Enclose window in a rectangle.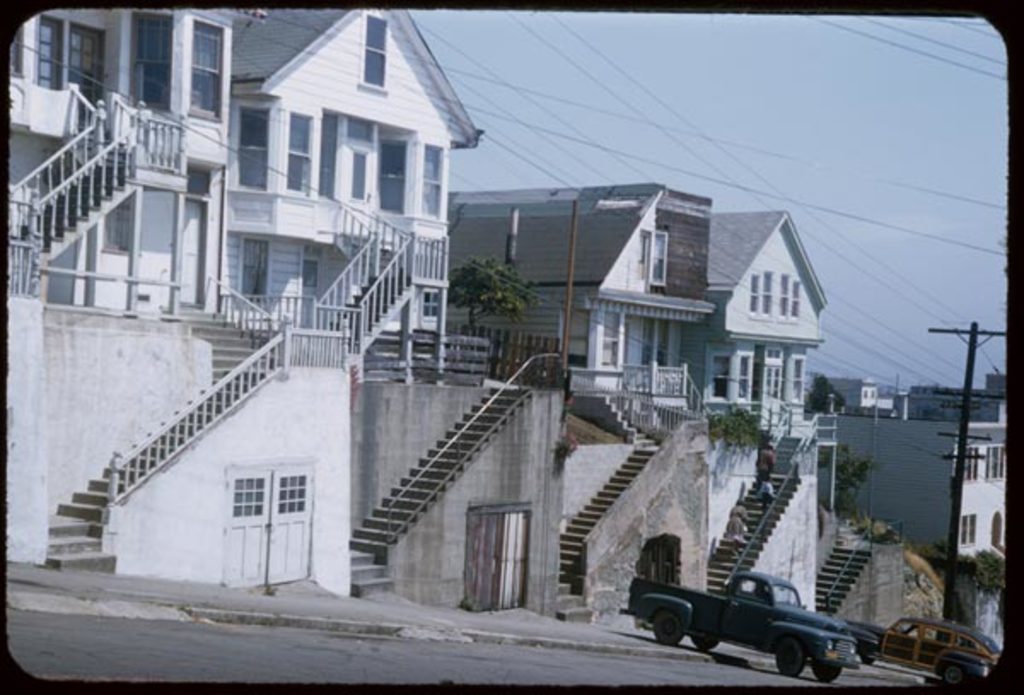
select_region(285, 109, 314, 201).
